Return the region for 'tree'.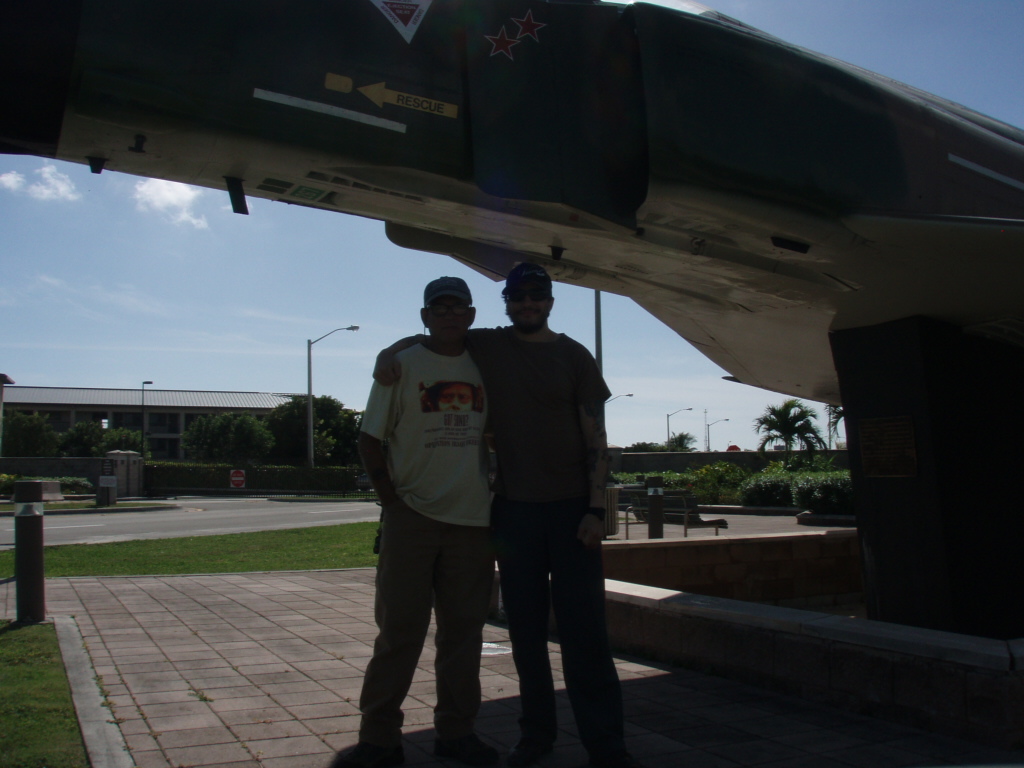
l=56, t=417, r=105, b=462.
